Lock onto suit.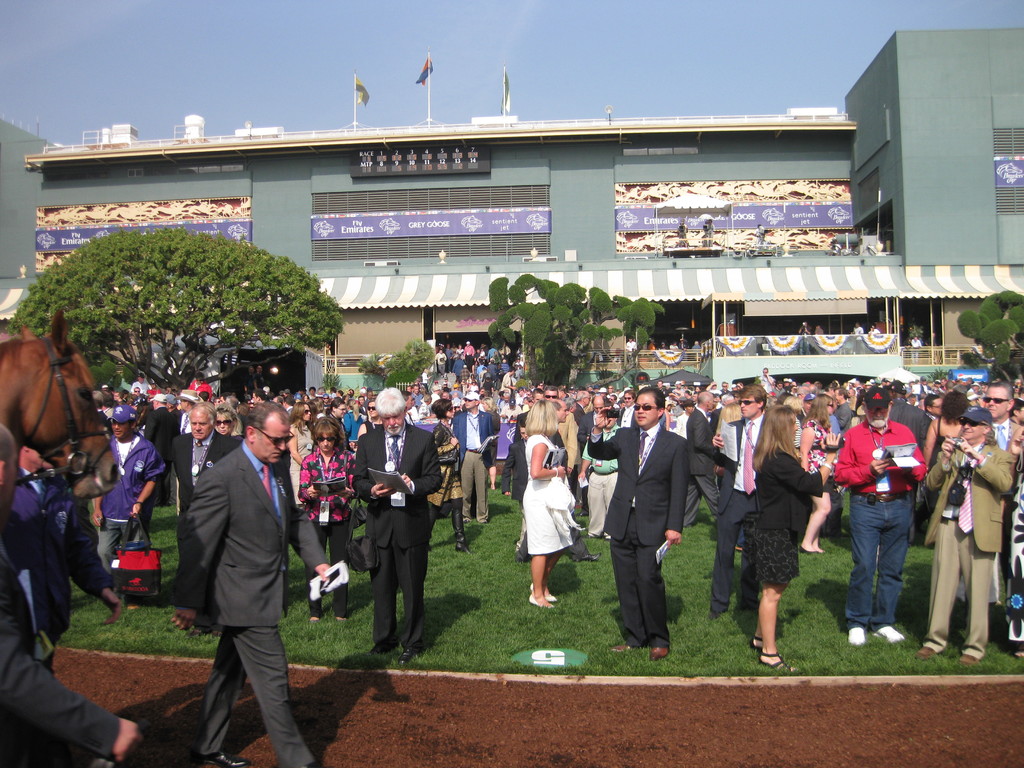
Locked: {"left": 583, "top": 408, "right": 600, "bottom": 443}.
